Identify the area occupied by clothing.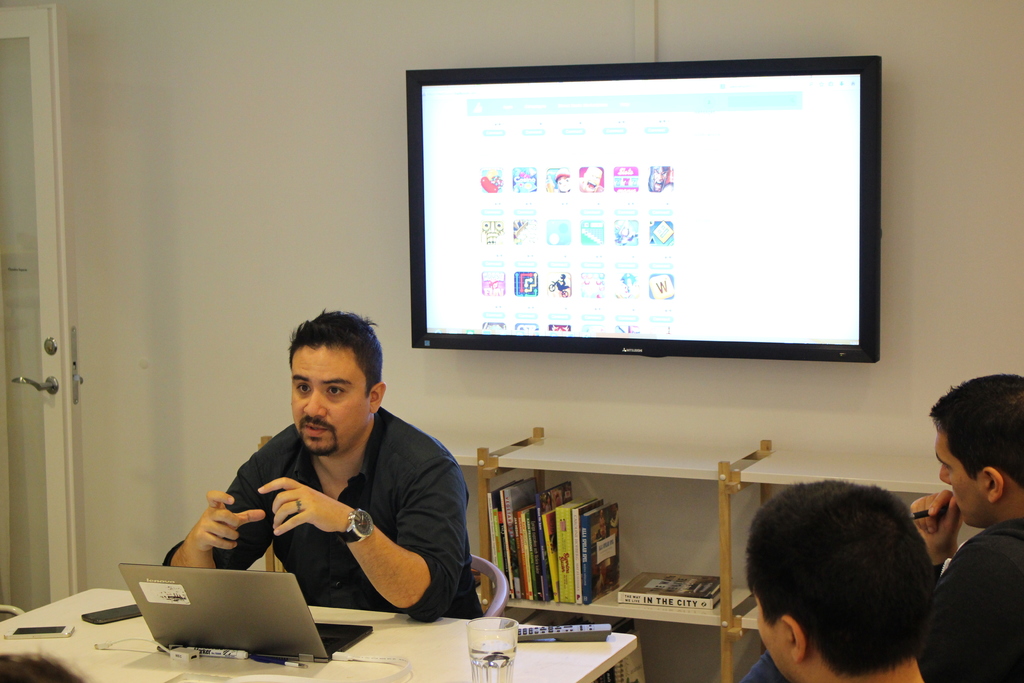
Area: crop(182, 379, 476, 641).
